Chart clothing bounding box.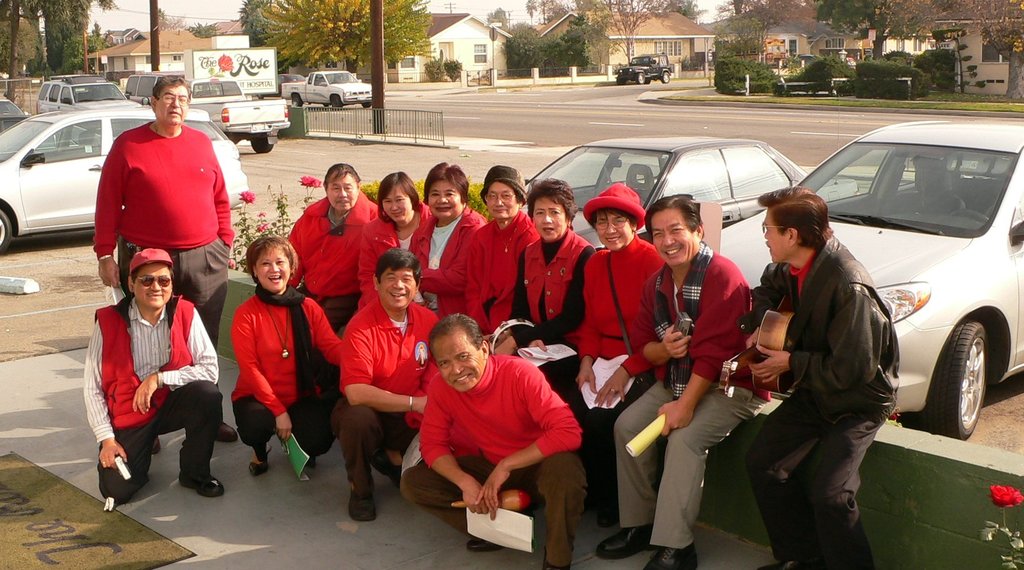
Charted: select_region(405, 198, 491, 316).
